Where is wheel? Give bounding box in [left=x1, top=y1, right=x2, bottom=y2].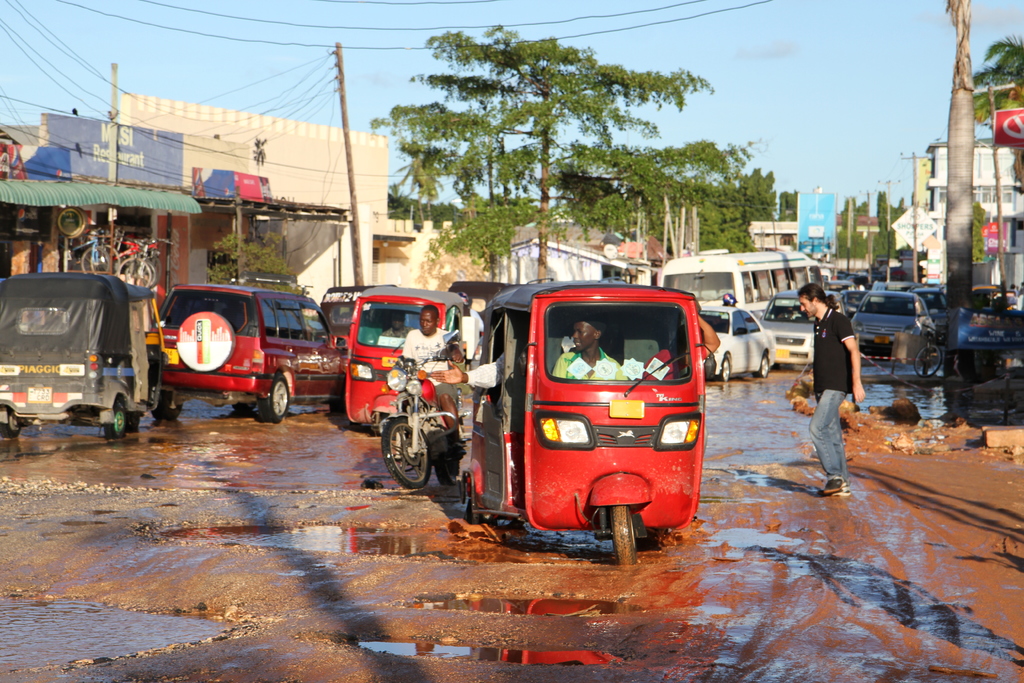
[left=376, top=419, right=438, bottom=497].
